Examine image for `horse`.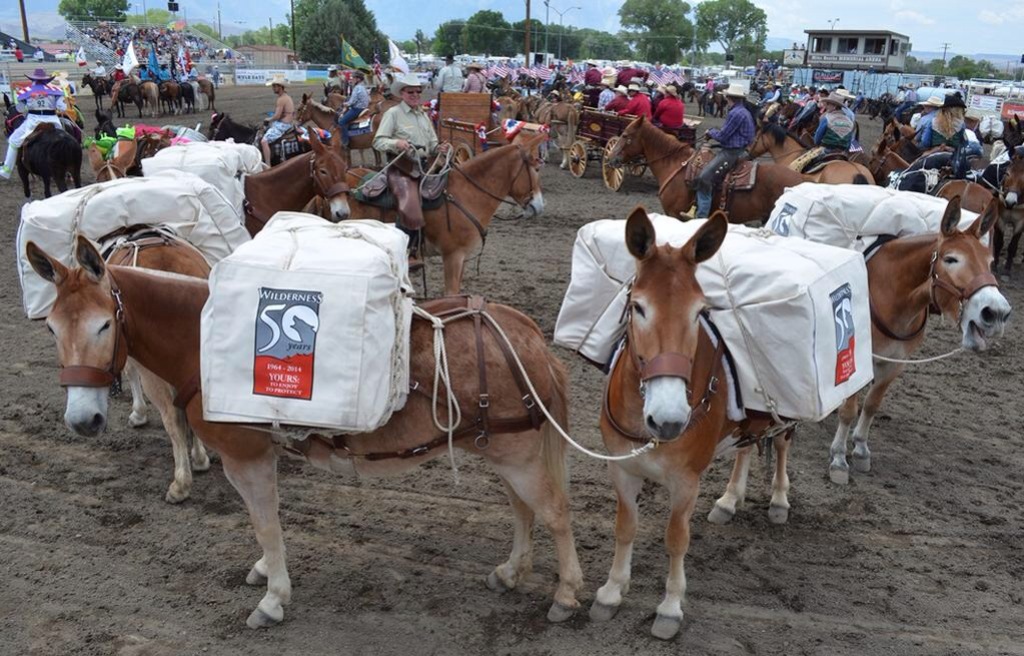
Examination result: (595,205,806,641).
